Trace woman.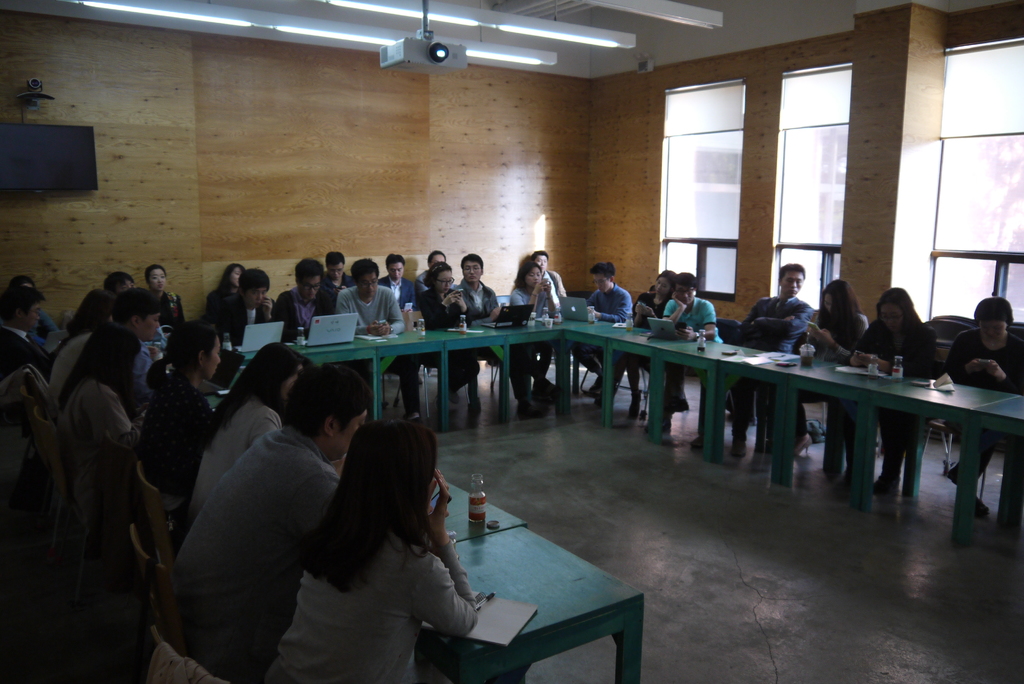
Traced to (left=55, top=322, right=155, bottom=498).
